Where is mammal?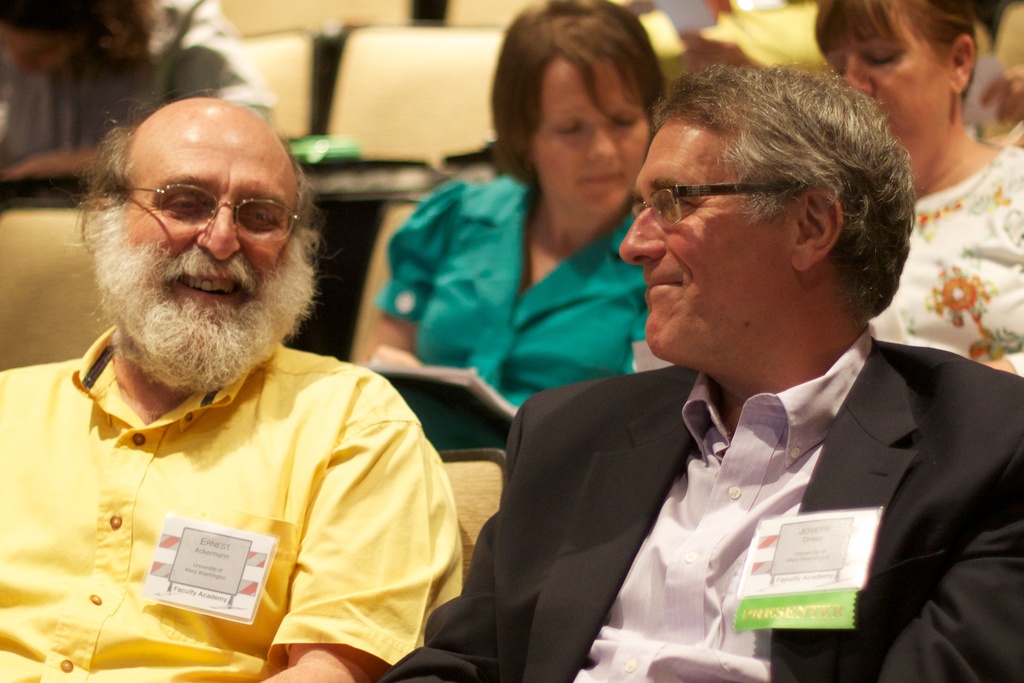
locate(357, 0, 677, 410).
